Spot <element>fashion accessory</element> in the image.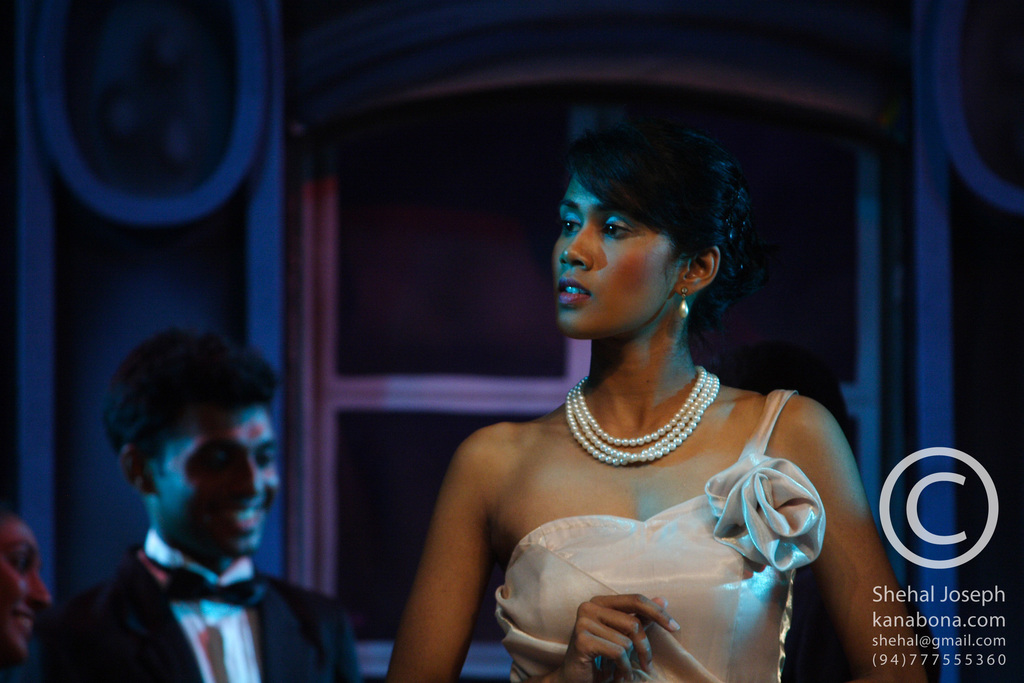
<element>fashion accessory</element> found at (left=676, top=286, right=691, bottom=322).
